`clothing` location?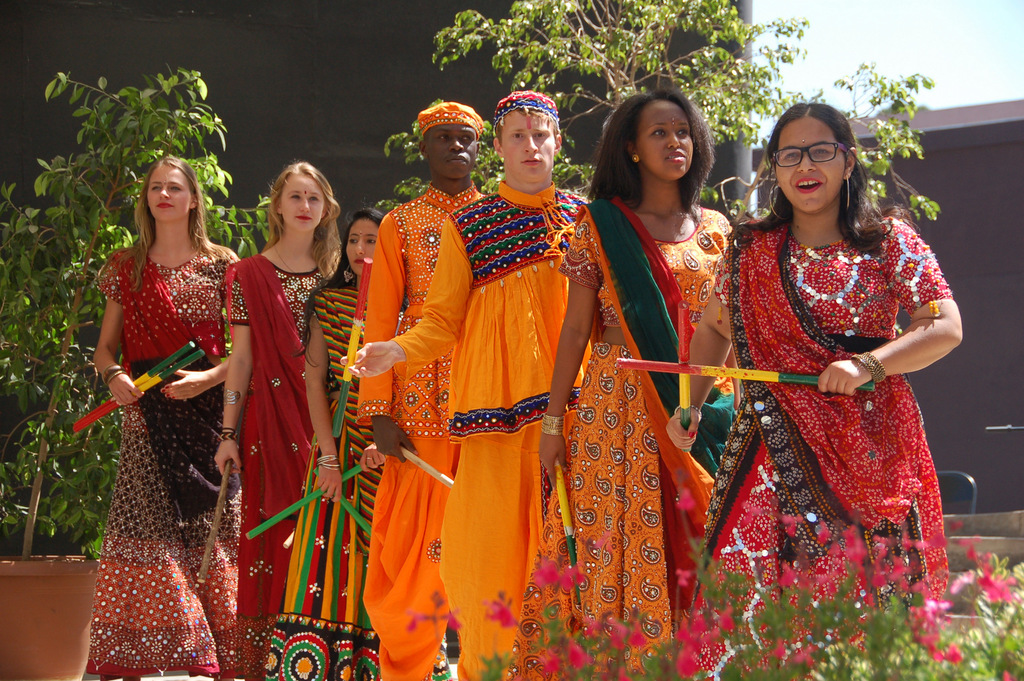
{"left": 398, "top": 186, "right": 578, "bottom": 680}
